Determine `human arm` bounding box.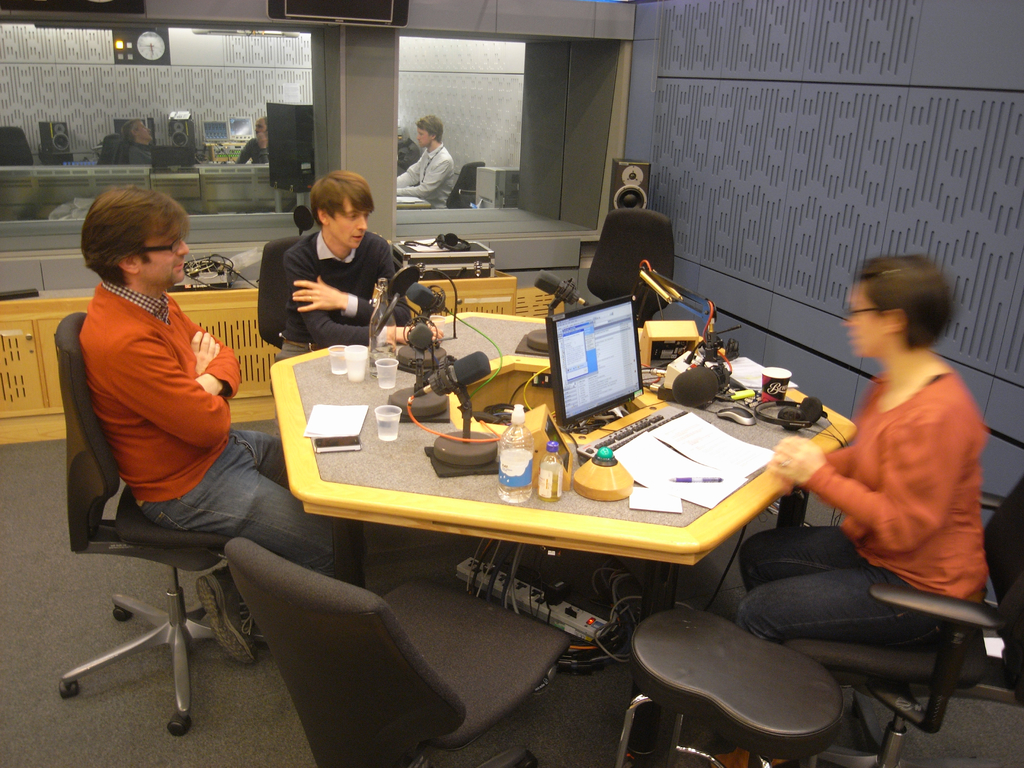
Determined: crop(396, 157, 447, 200).
